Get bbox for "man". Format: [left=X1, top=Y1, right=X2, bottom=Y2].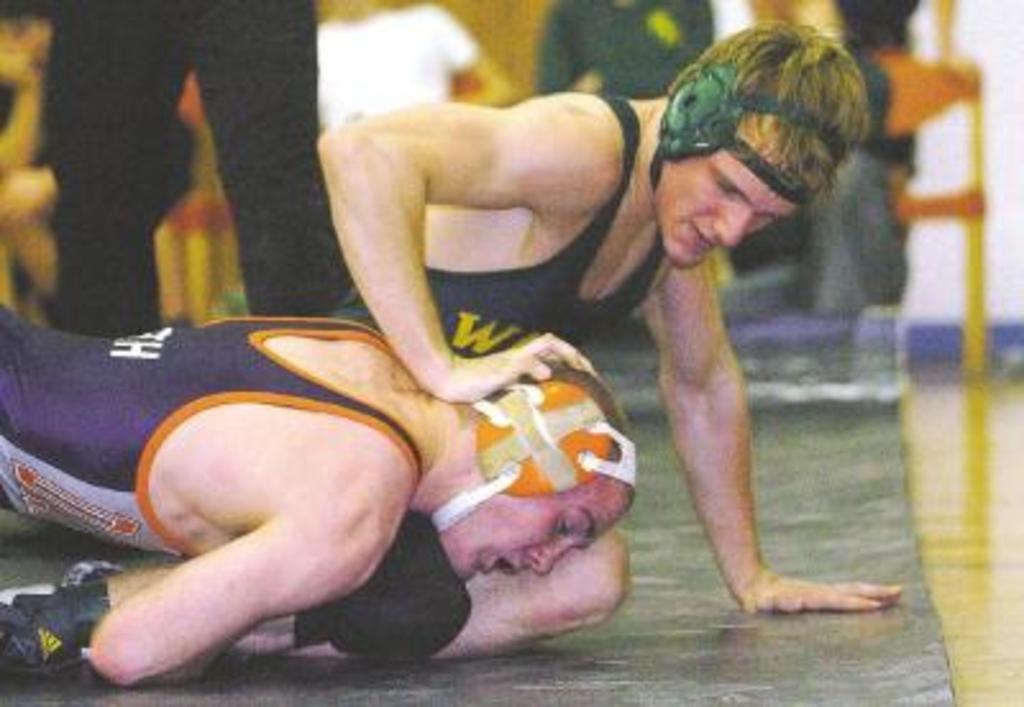
[left=0, top=300, right=635, bottom=681].
